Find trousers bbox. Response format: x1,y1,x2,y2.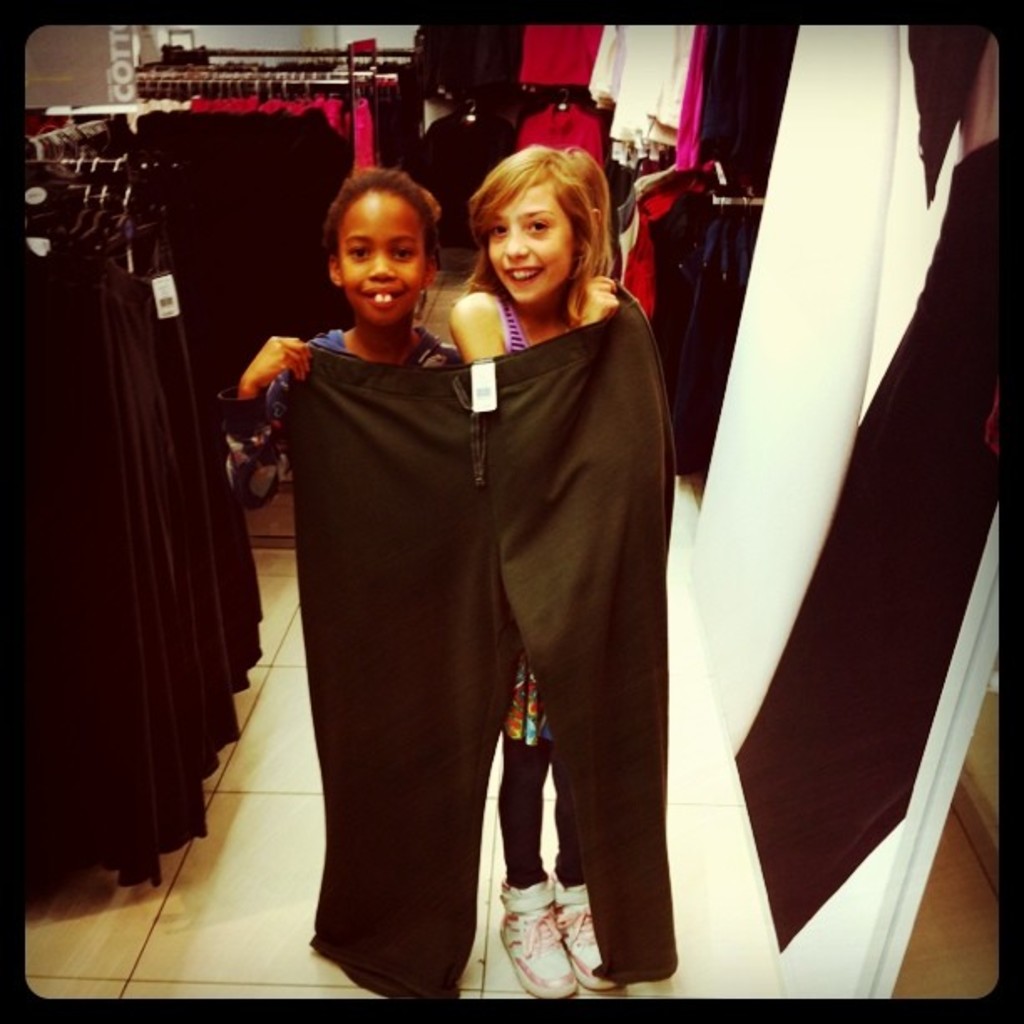
284,330,666,1021.
